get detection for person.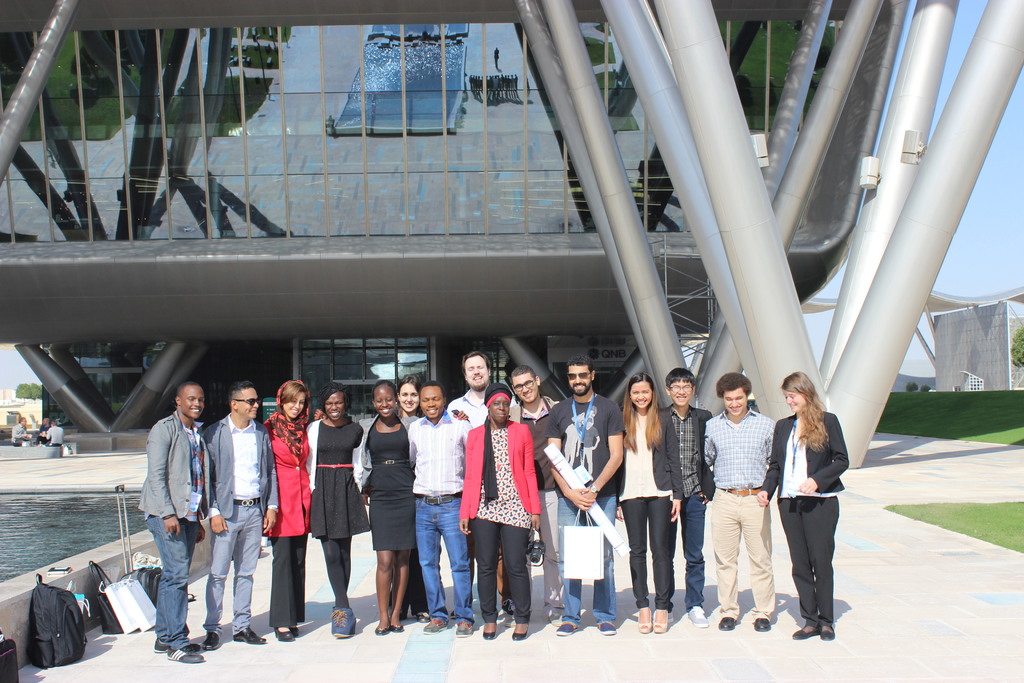
Detection: {"x1": 459, "y1": 383, "x2": 543, "y2": 641}.
